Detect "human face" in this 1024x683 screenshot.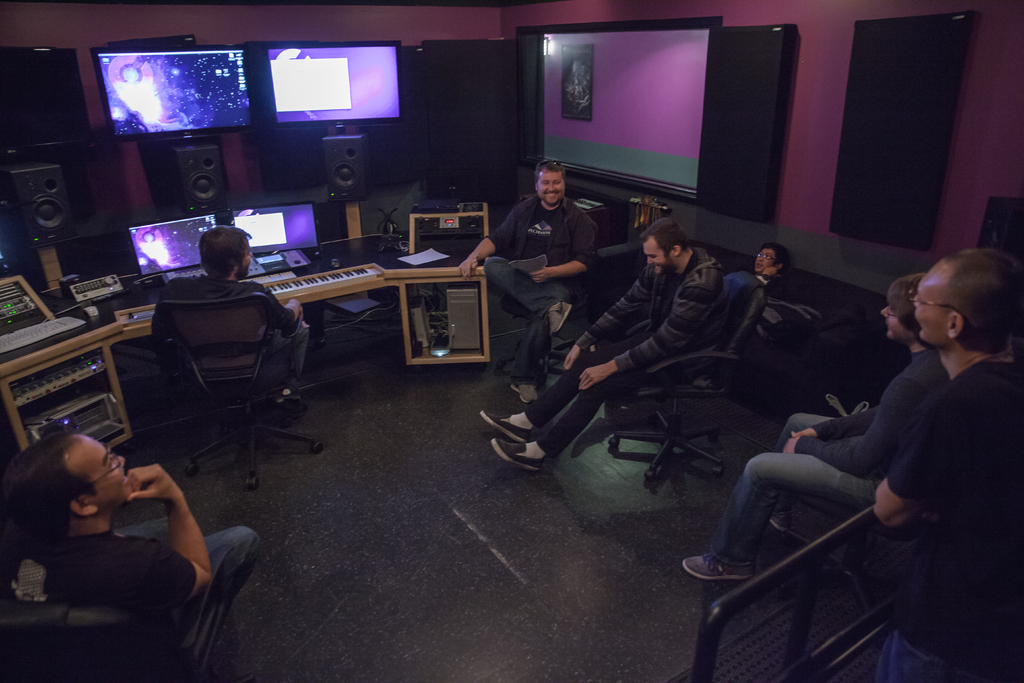
Detection: pyautogui.locateOnScreen(754, 250, 776, 273).
